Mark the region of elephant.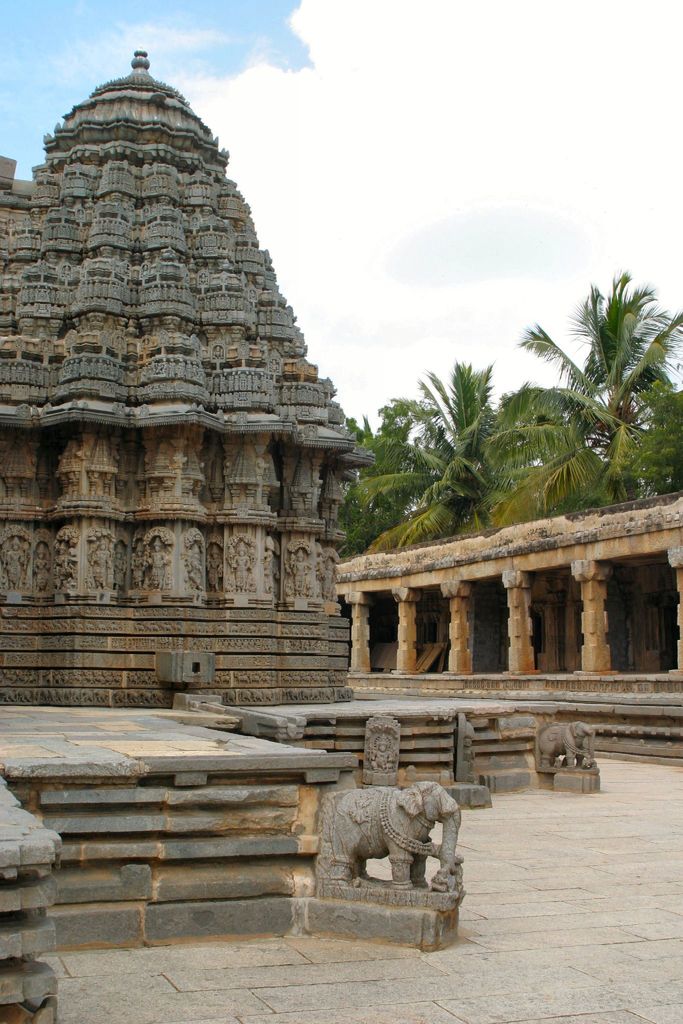
Region: BBox(306, 753, 472, 916).
